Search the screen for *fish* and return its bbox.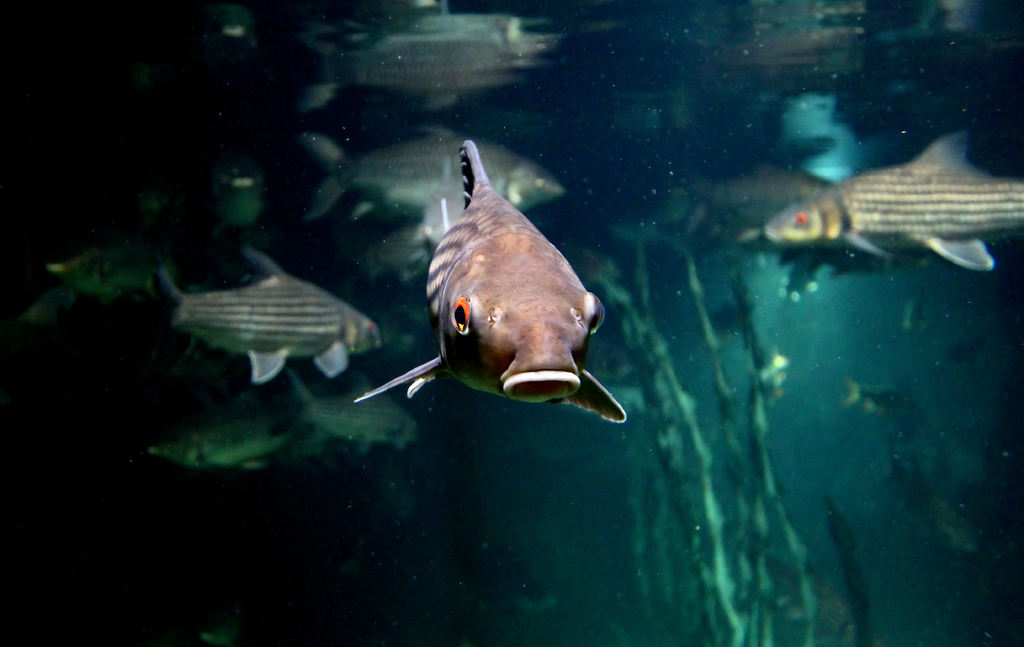
Found: <box>278,370,440,464</box>.
